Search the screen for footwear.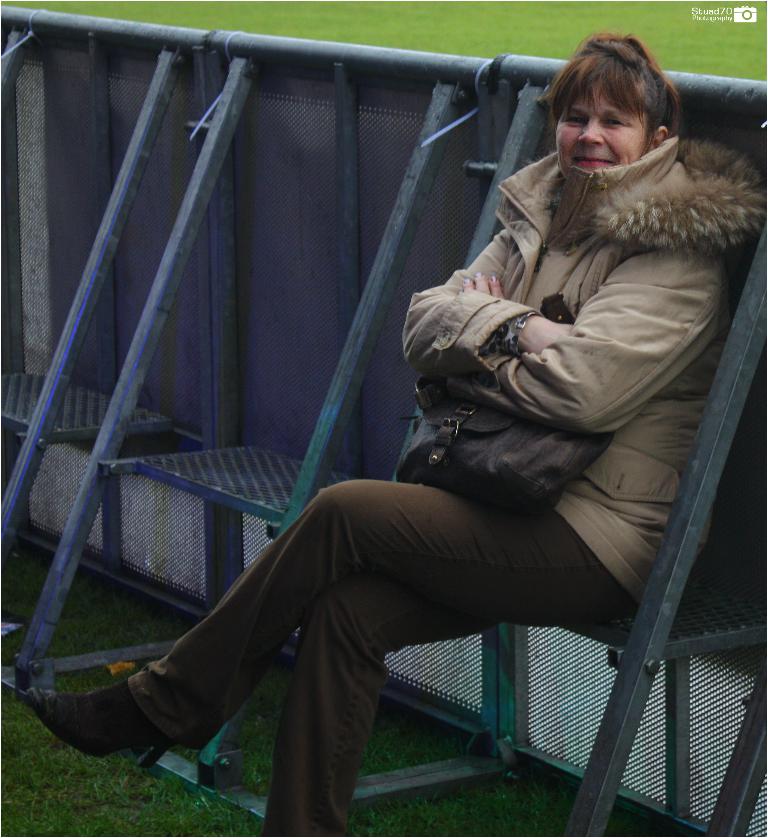
Found at (left=29, top=675, right=164, bottom=761).
